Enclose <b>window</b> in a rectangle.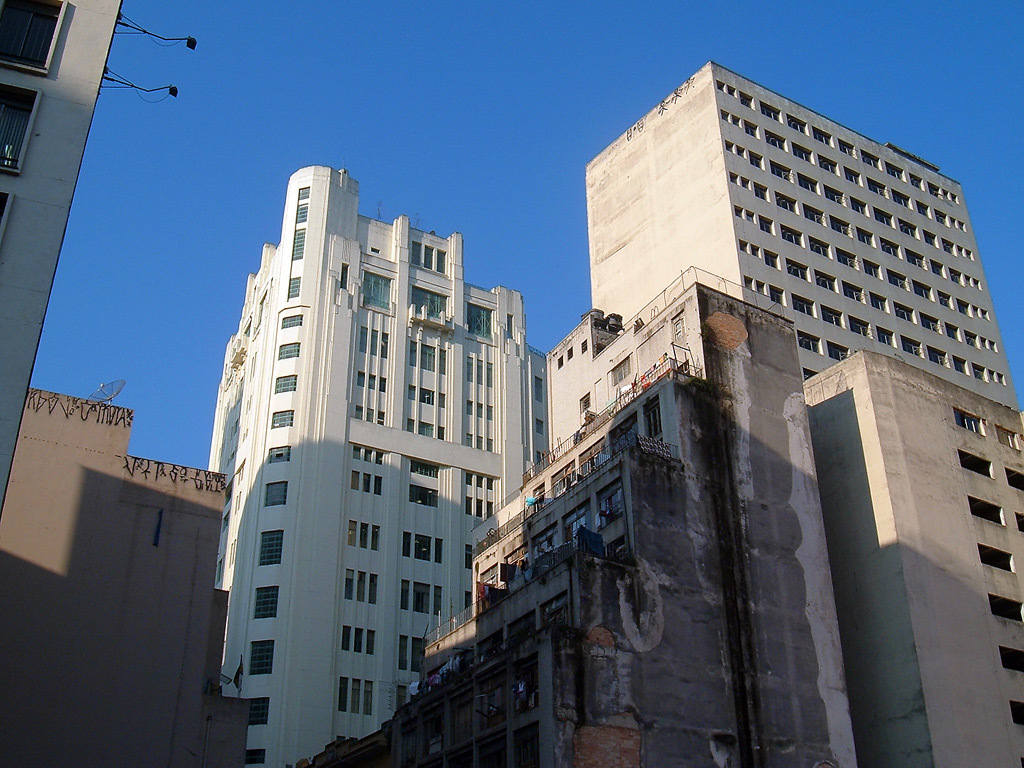
x1=880, y1=236, x2=902, y2=260.
